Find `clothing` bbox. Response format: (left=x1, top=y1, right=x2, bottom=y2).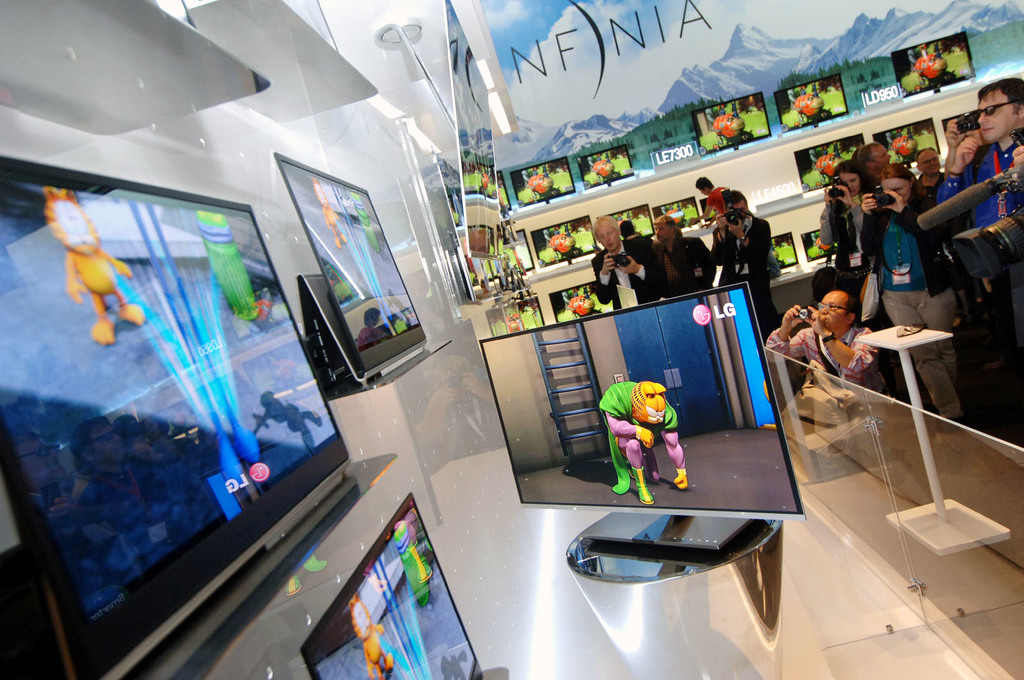
(left=700, top=227, right=774, bottom=293).
